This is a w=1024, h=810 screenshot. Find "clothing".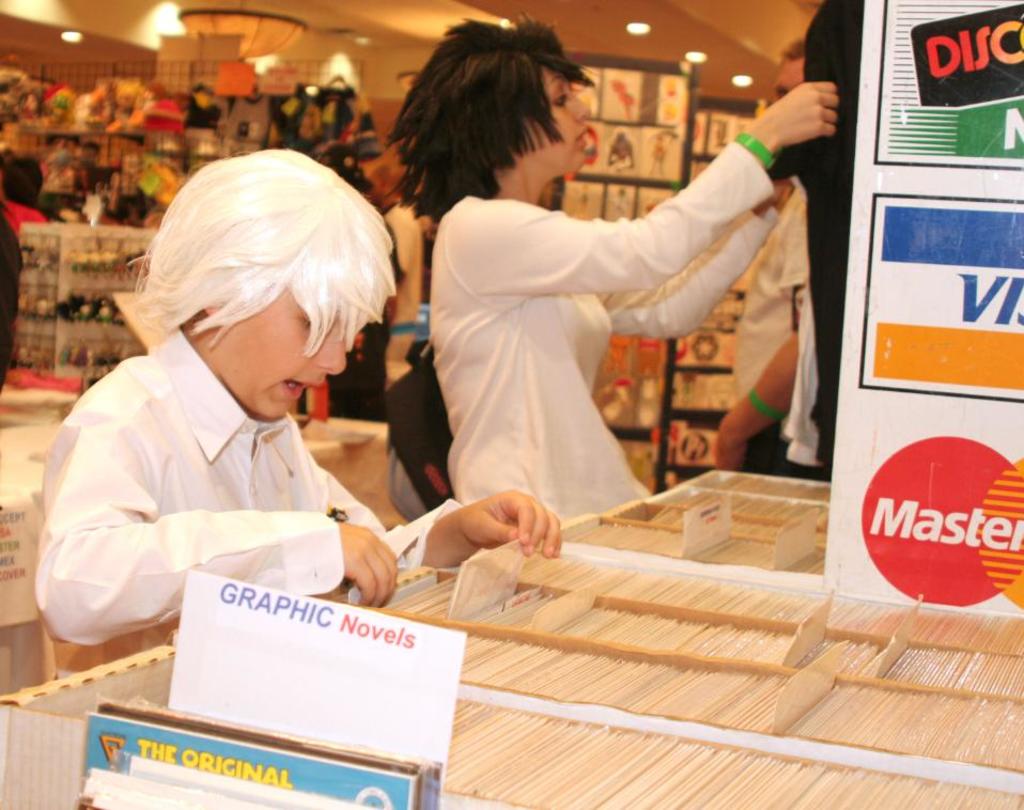
Bounding box: (x1=37, y1=324, x2=461, y2=677).
